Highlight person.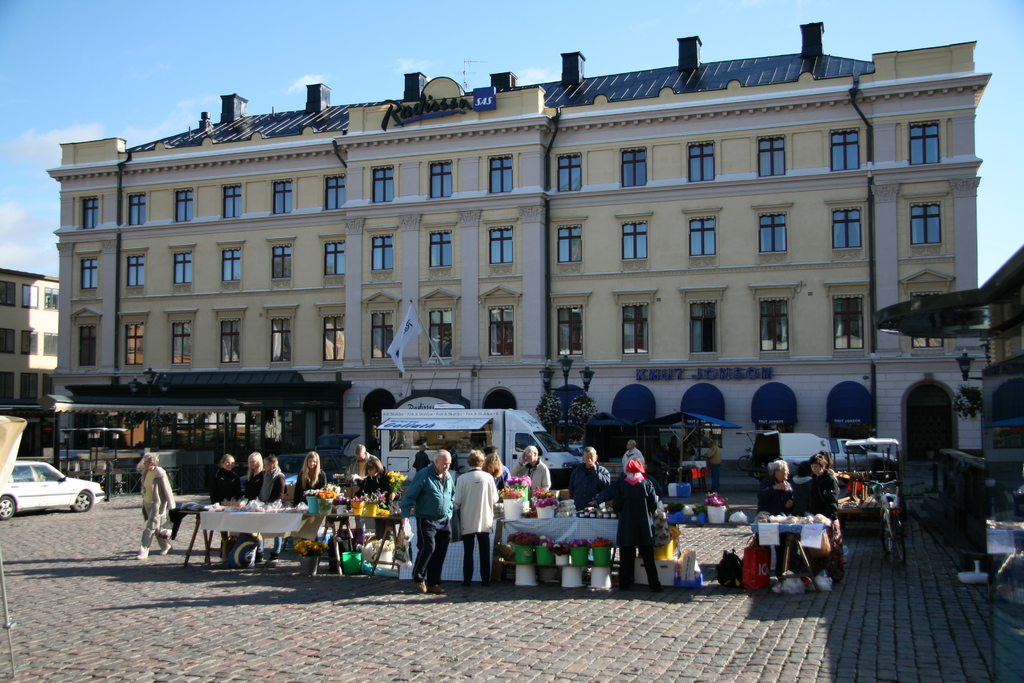
Highlighted region: 753:452:797:588.
